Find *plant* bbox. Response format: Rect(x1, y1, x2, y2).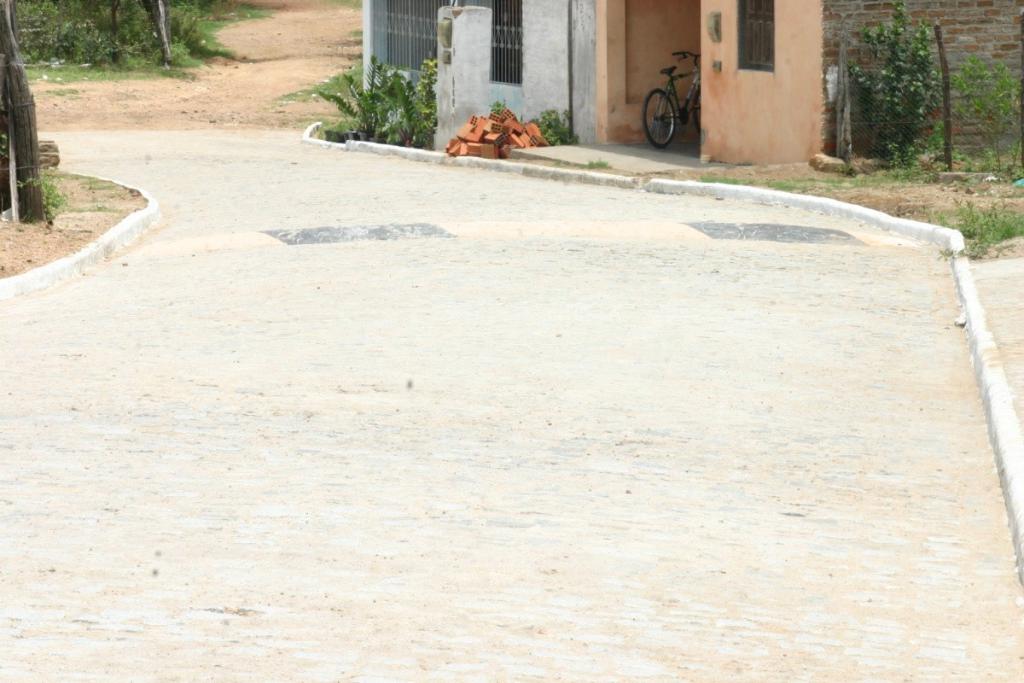
Rect(488, 95, 510, 112).
